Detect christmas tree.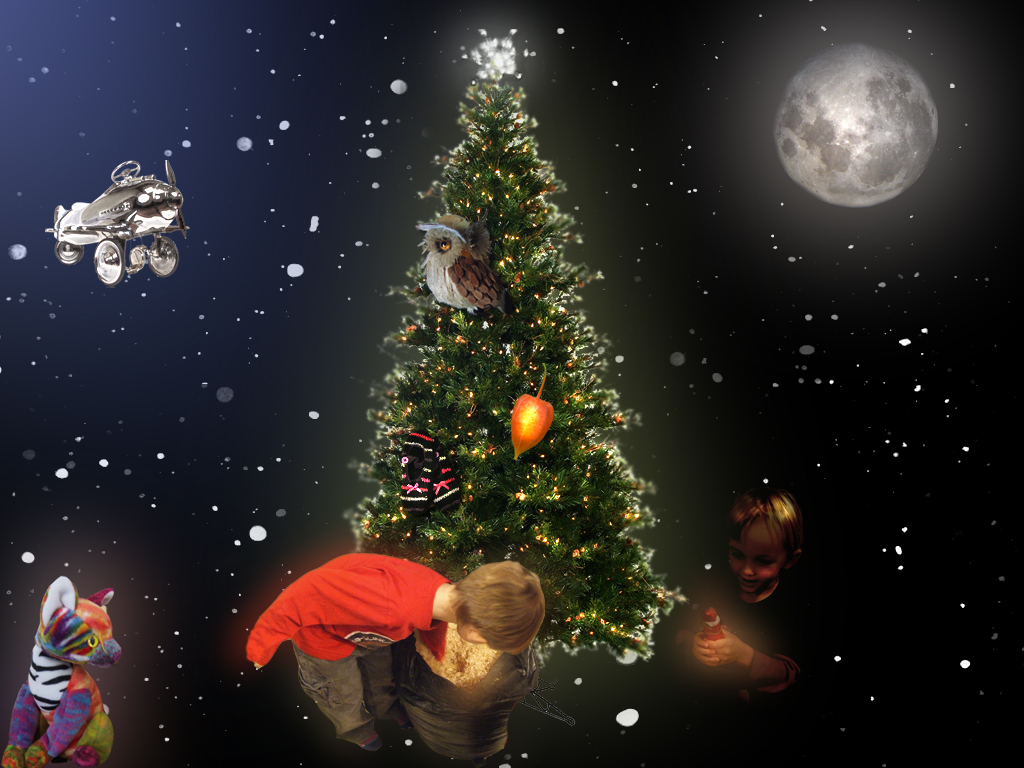
Detected at l=342, t=21, r=687, b=673.
